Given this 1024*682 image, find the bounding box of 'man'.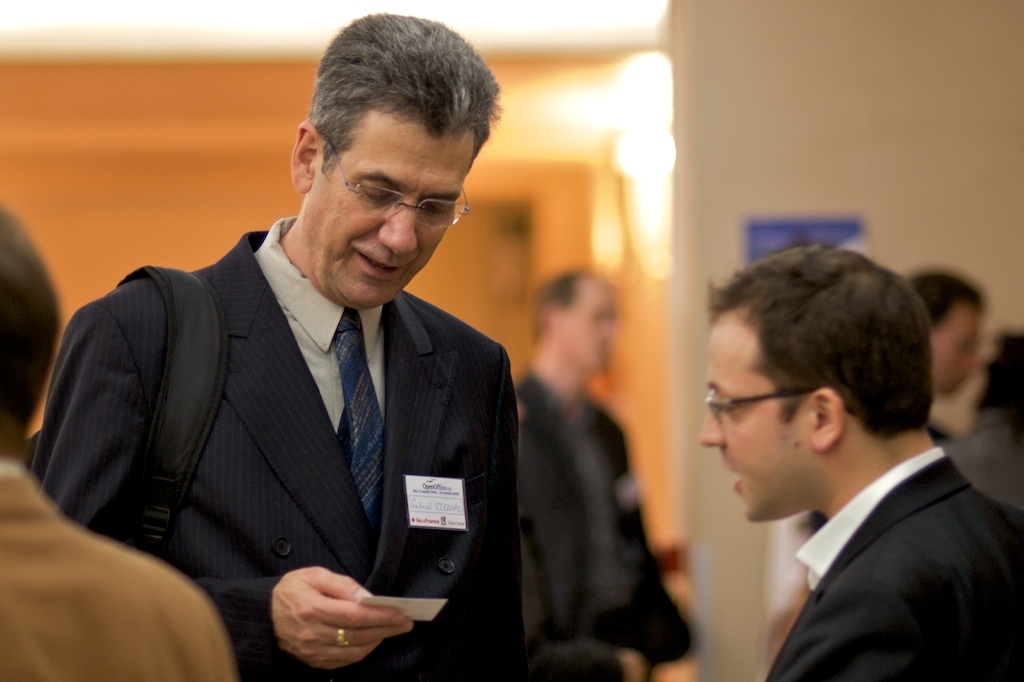
region(45, 47, 542, 659).
